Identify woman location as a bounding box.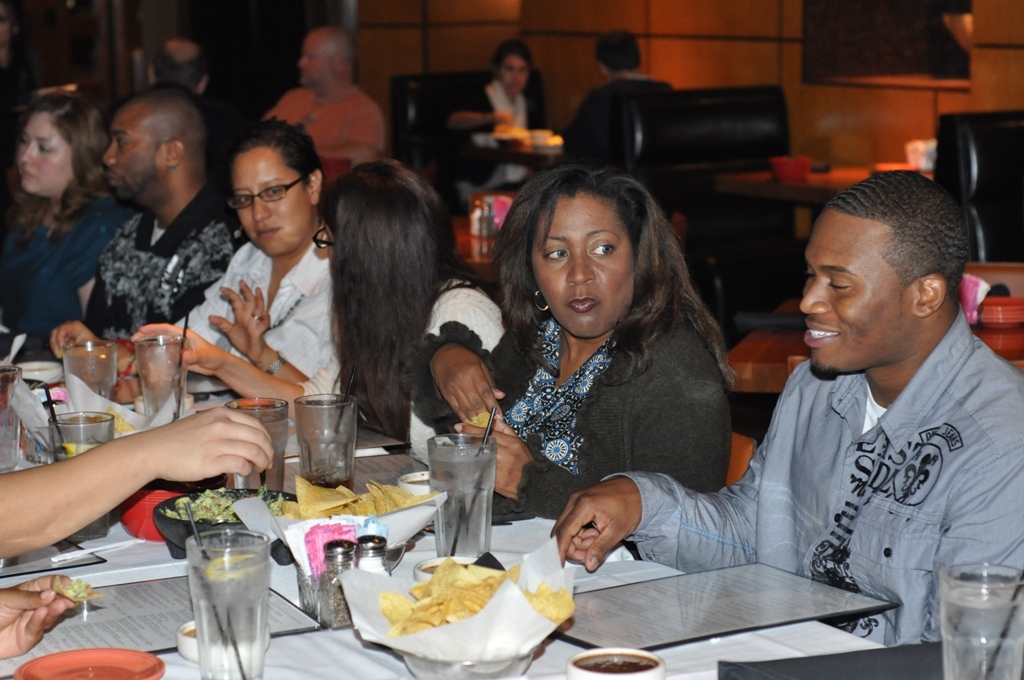
locate(0, 87, 128, 347).
